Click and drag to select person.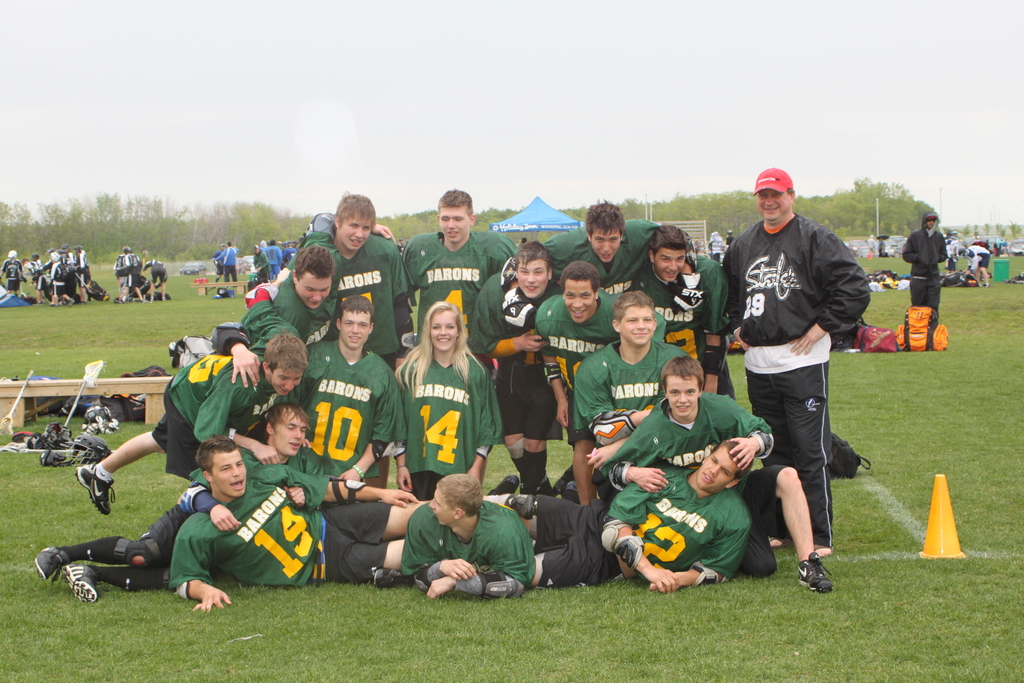
Selection: BBox(212, 242, 240, 288).
